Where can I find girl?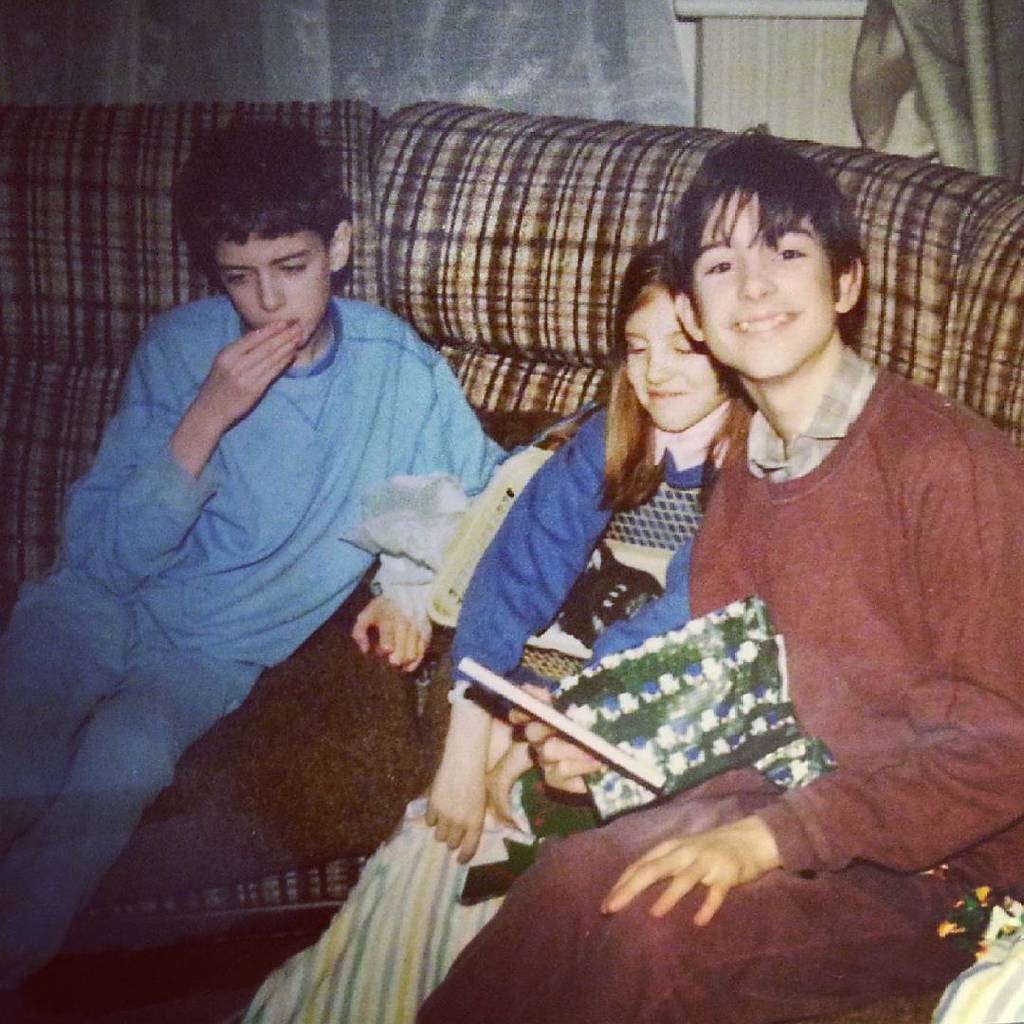
You can find it at (235,241,739,1023).
